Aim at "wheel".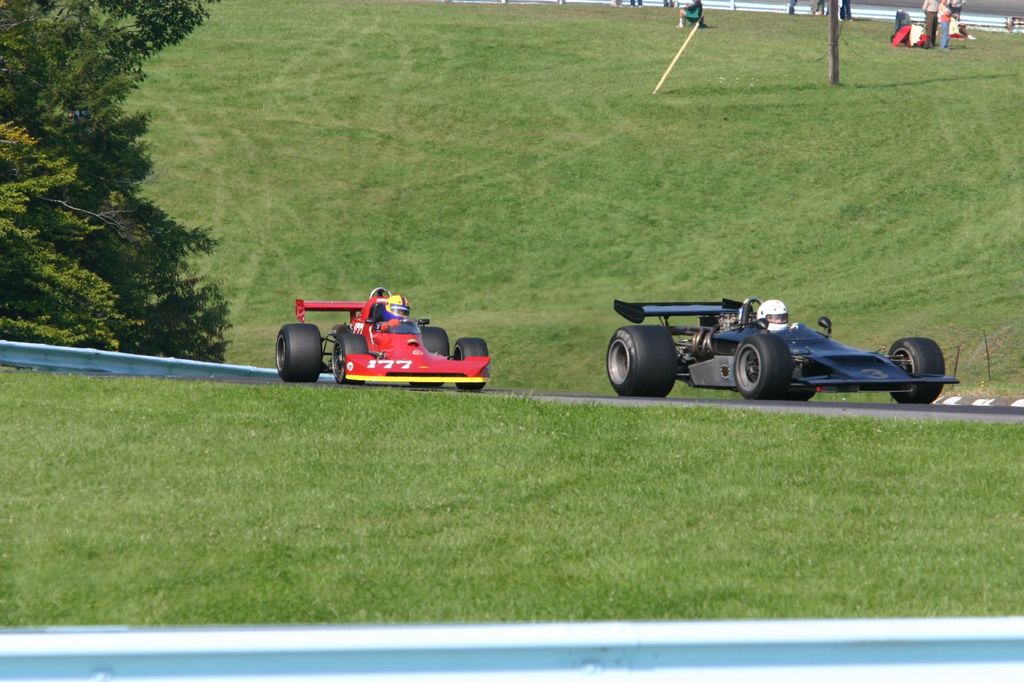
Aimed at select_region(330, 330, 371, 377).
